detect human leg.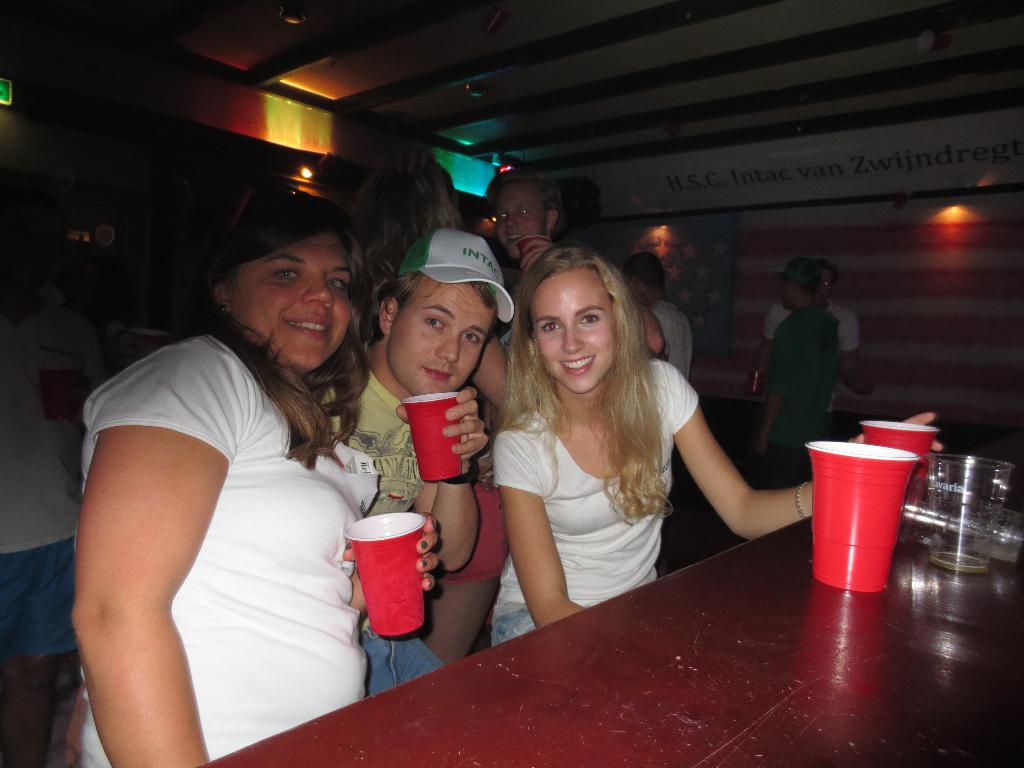
Detected at detection(361, 618, 446, 695).
